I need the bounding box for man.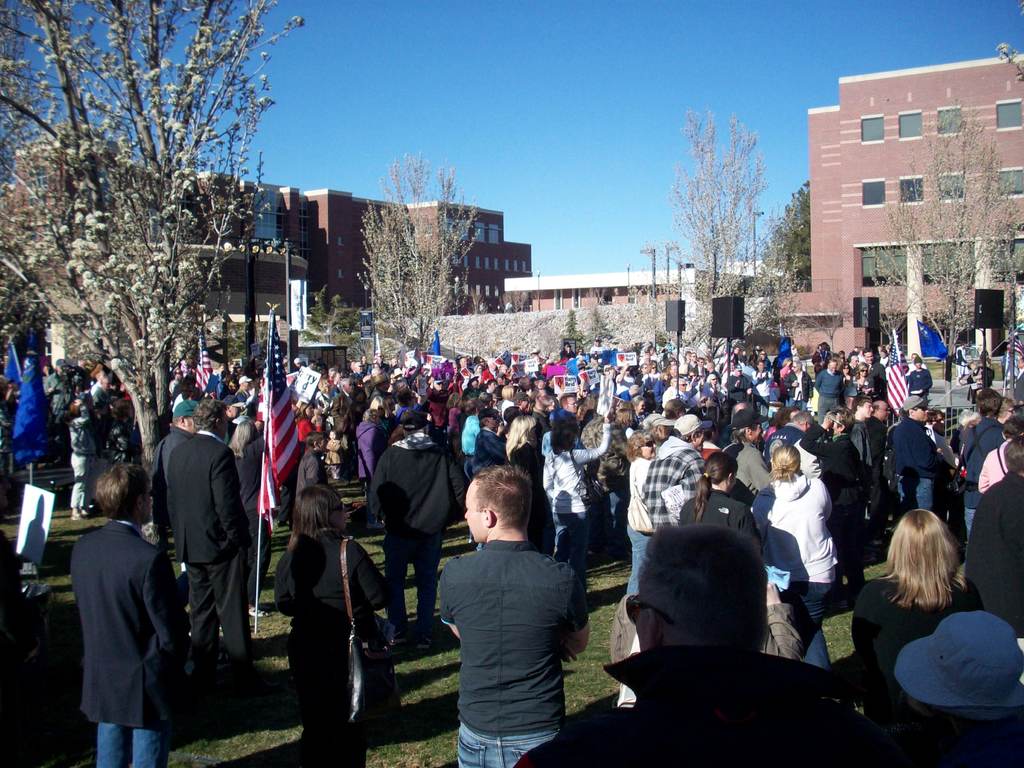
Here it is: bbox(439, 461, 591, 767).
